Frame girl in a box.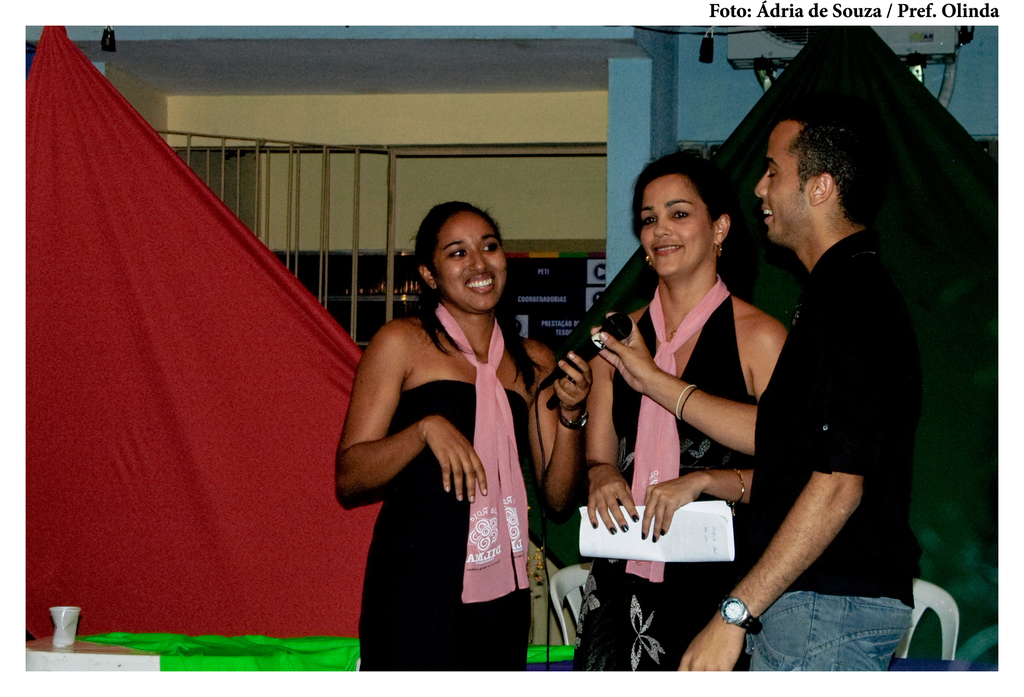
[593, 109, 923, 671].
